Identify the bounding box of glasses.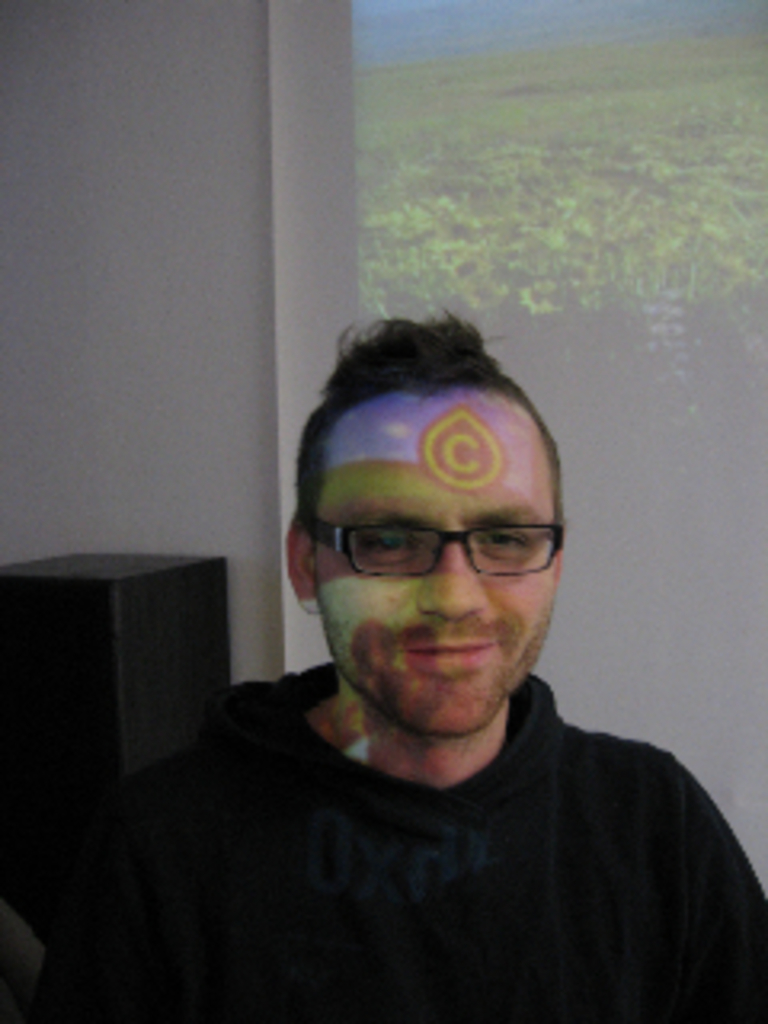
locate(304, 499, 573, 592).
